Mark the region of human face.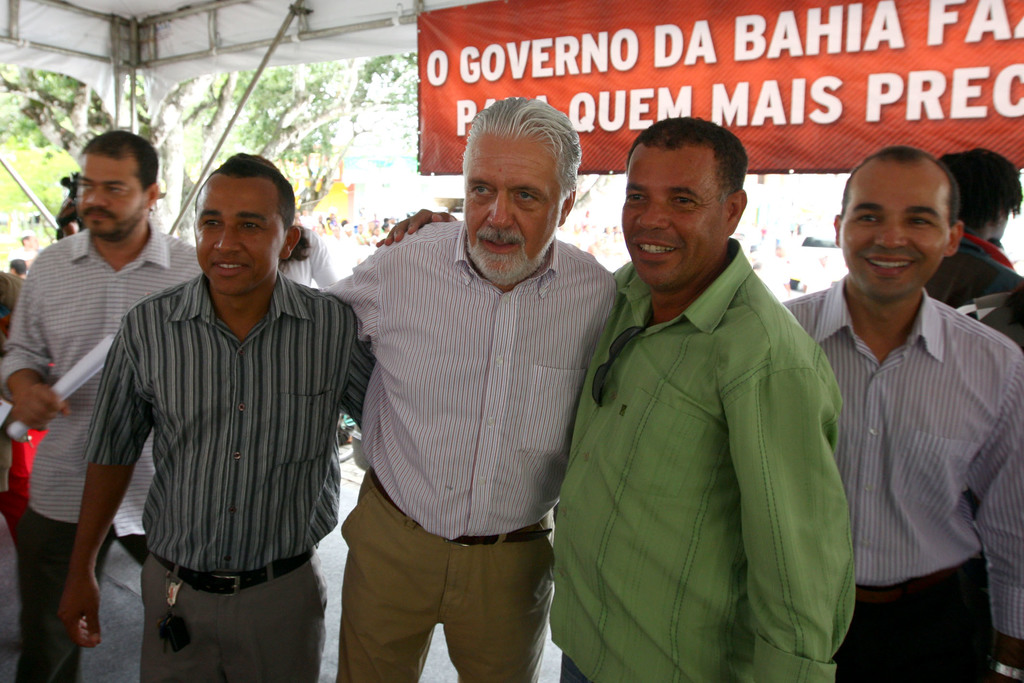
Region: locate(618, 151, 728, 288).
